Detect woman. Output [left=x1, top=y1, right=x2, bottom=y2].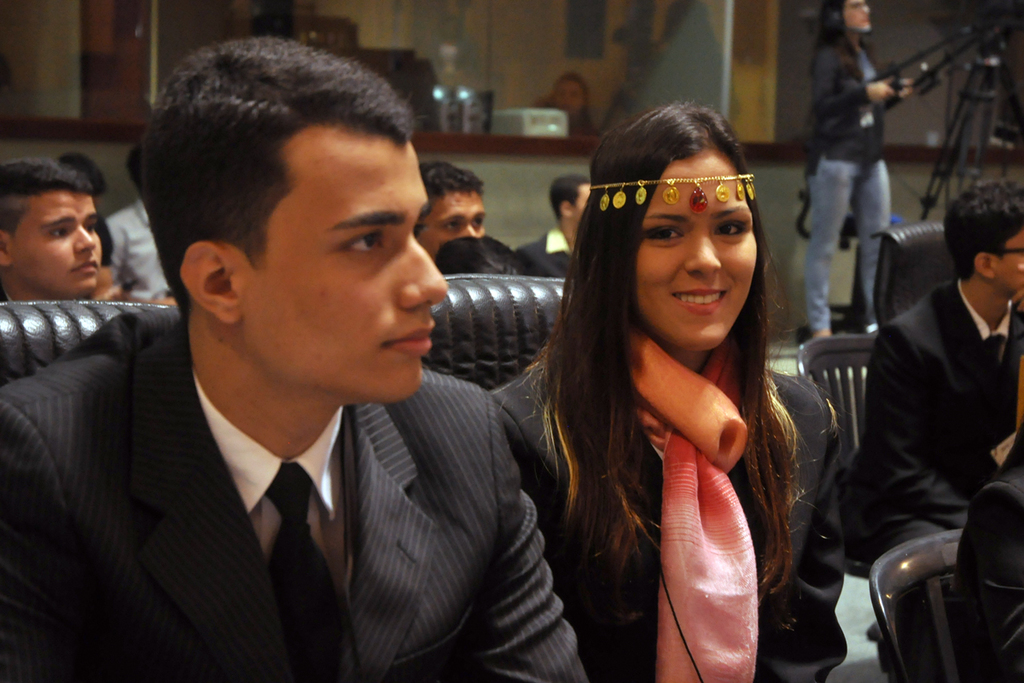
[left=476, top=103, right=832, bottom=674].
